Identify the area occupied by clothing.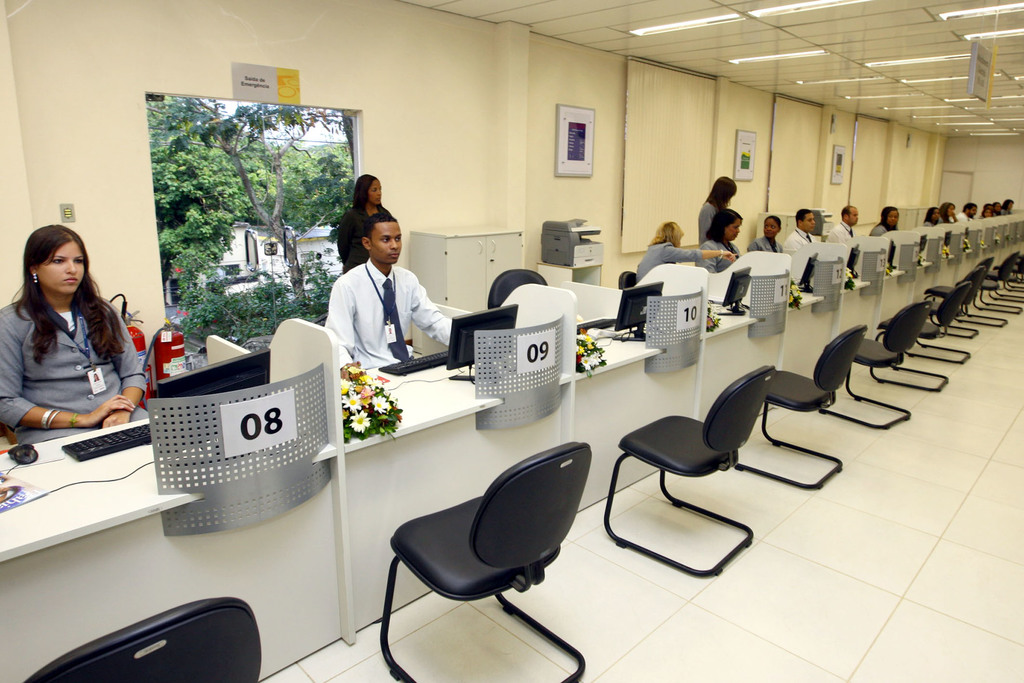
Area: region(704, 235, 742, 274).
